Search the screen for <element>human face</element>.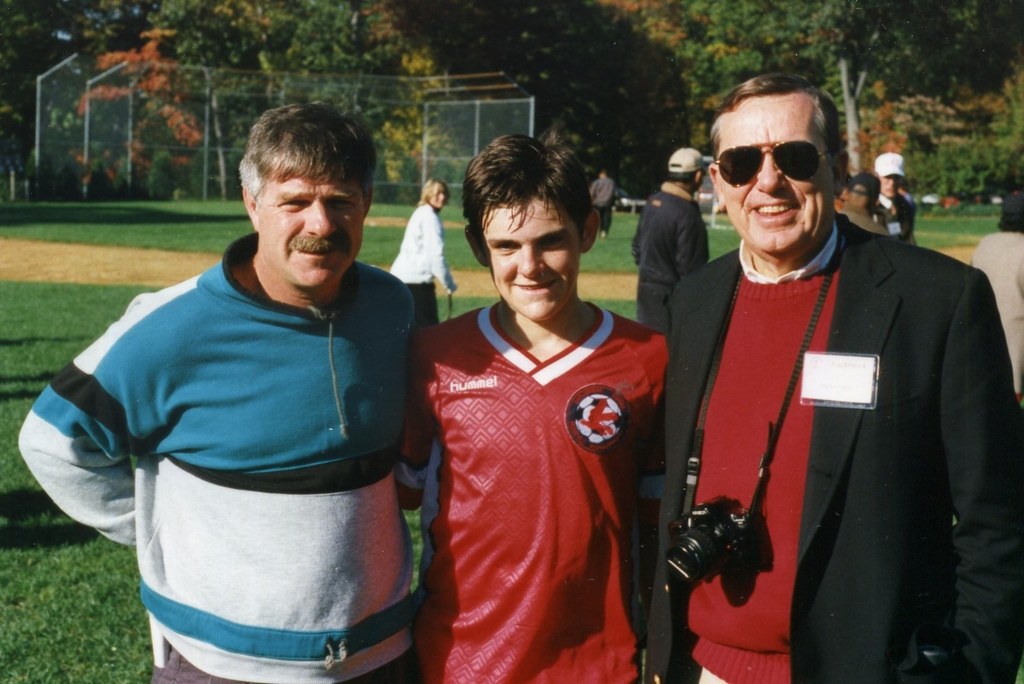
Found at <region>711, 99, 836, 257</region>.
